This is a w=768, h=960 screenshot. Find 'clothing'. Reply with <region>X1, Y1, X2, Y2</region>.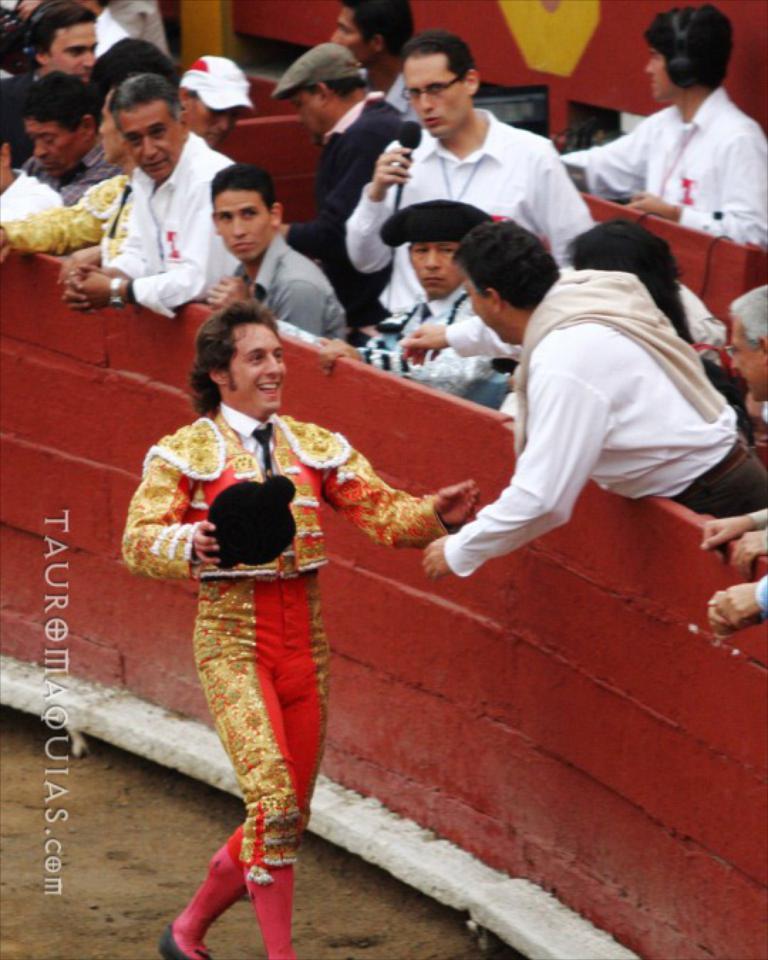
<region>344, 102, 596, 314</region>.
